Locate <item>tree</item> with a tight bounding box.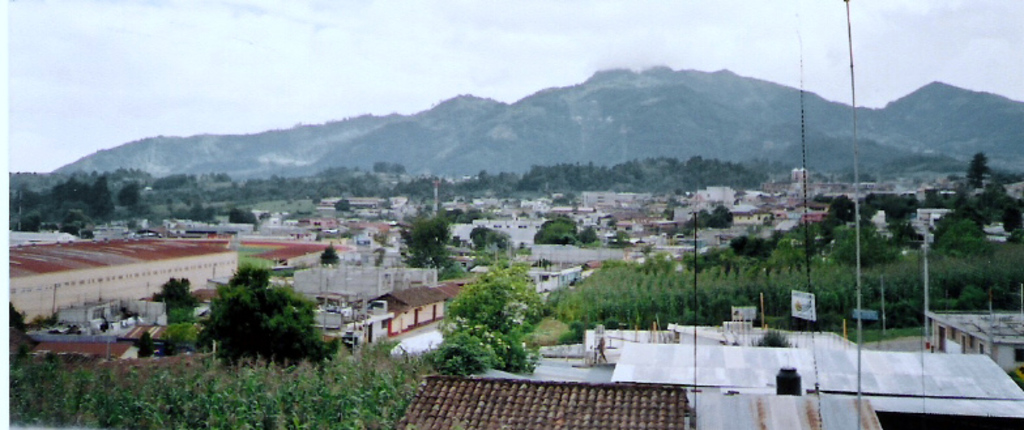
<box>397,216,455,274</box>.
